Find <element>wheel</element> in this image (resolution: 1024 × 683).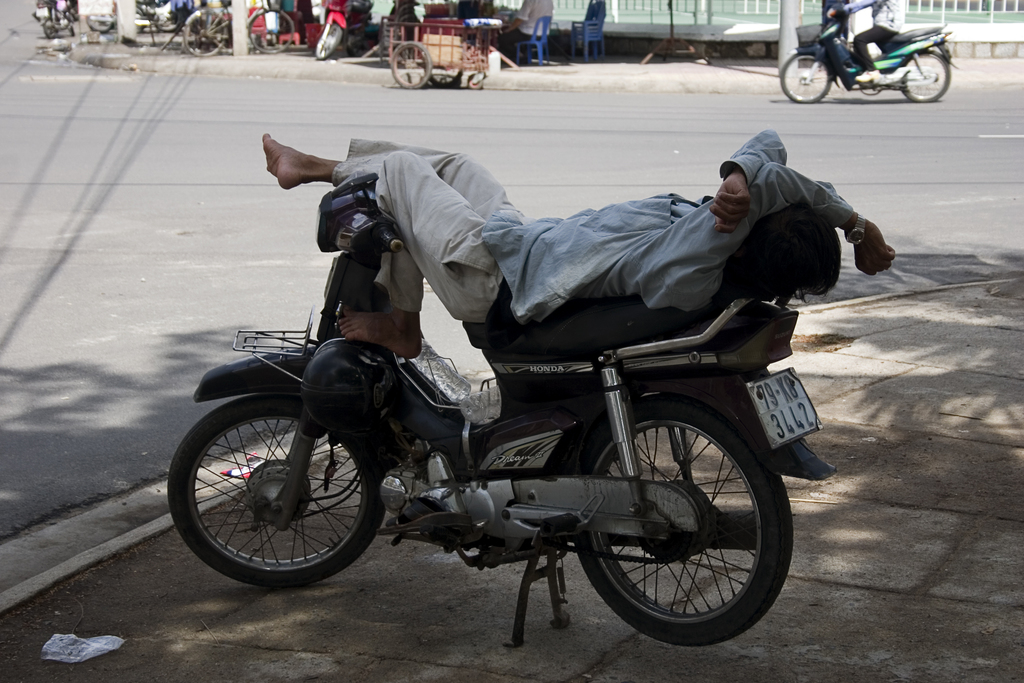
[x1=389, y1=42, x2=430, y2=94].
